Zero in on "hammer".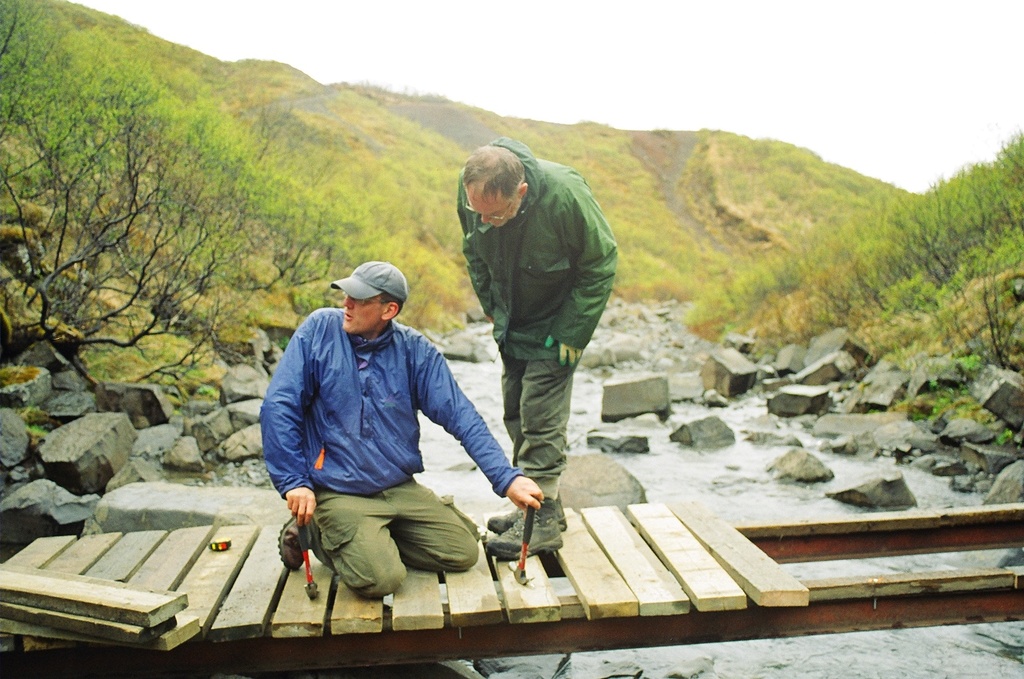
Zeroed in: locate(508, 498, 538, 580).
